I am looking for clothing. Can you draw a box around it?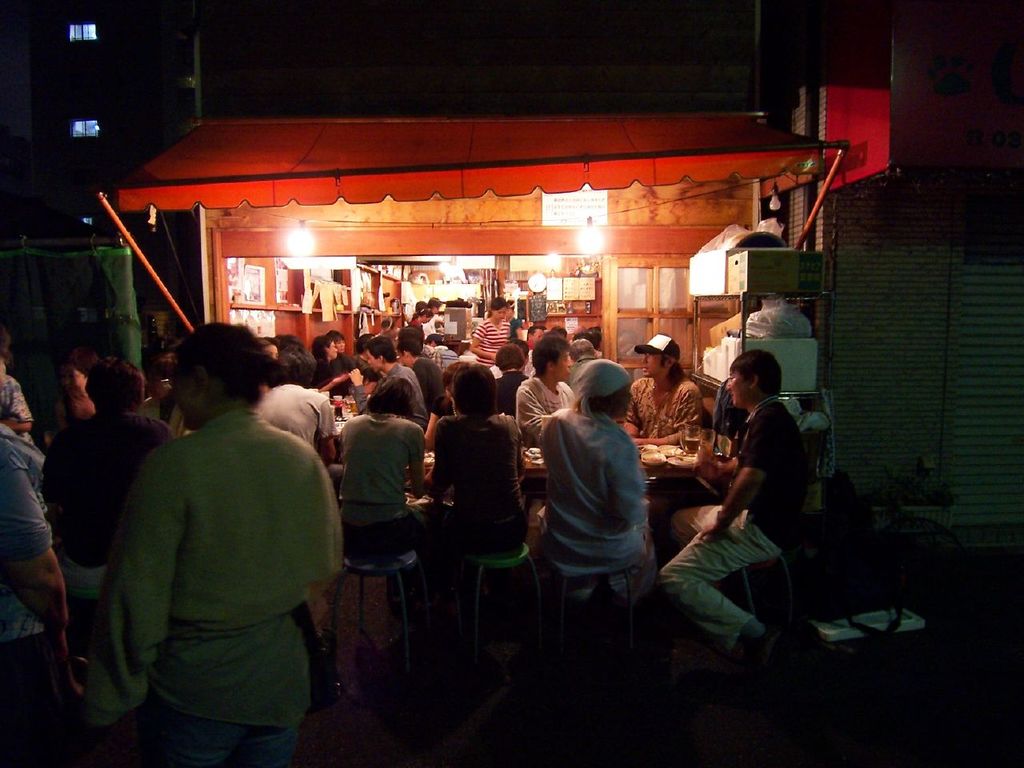
Sure, the bounding box is Rect(38, 402, 174, 653).
